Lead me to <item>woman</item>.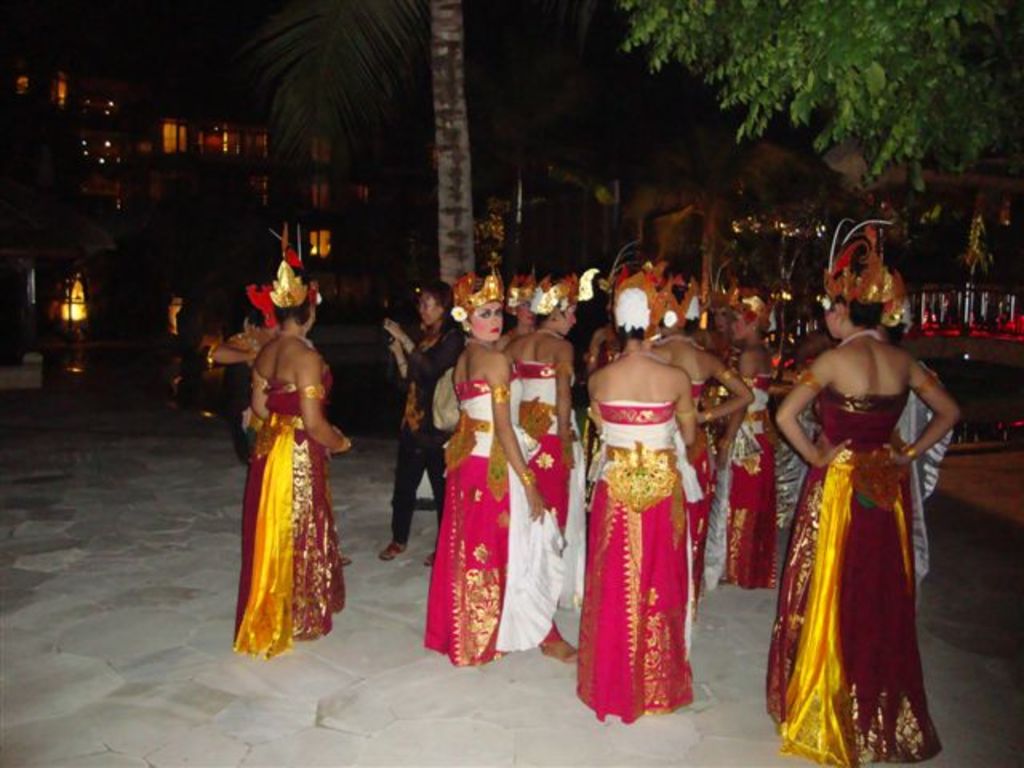
Lead to [379,280,461,562].
